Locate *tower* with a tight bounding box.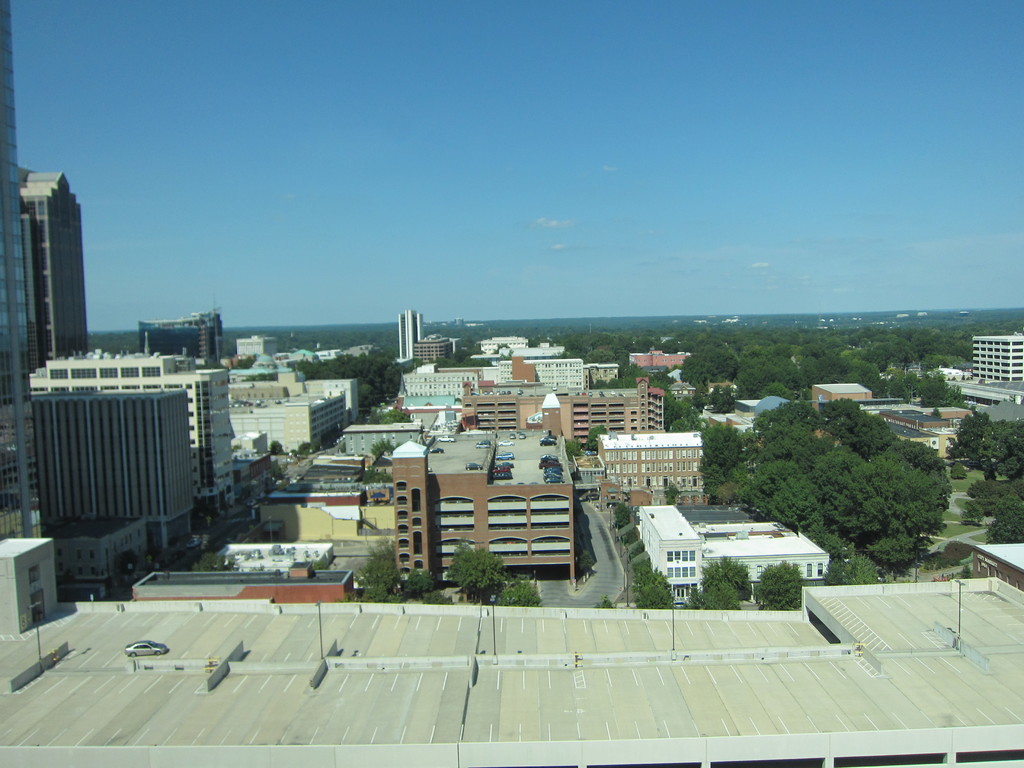
bbox(0, 0, 44, 550).
